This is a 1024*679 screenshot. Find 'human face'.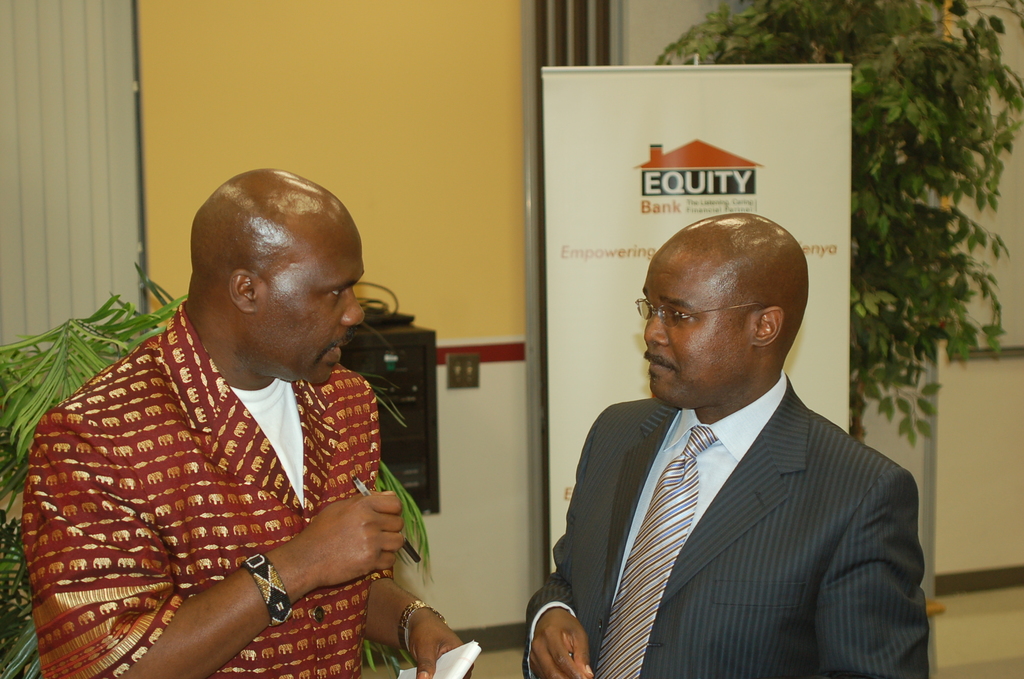
Bounding box: {"x1": 262, "y1": 208, "x2": 365, "y2": 386}.
